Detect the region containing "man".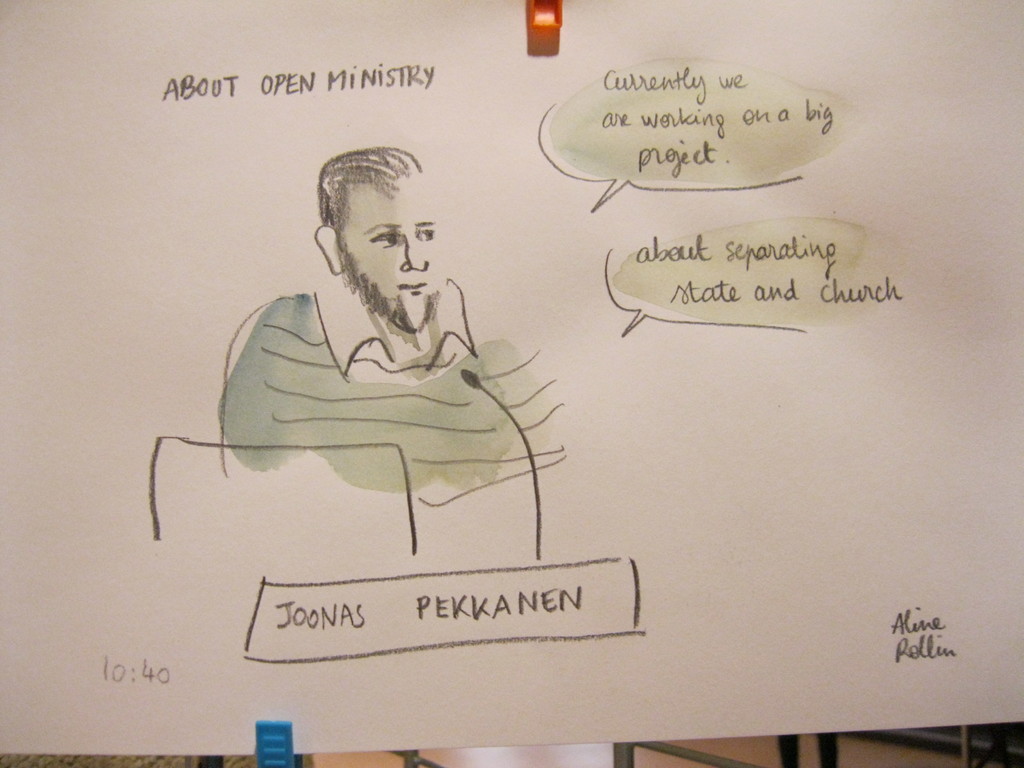
238:138:523:499.
